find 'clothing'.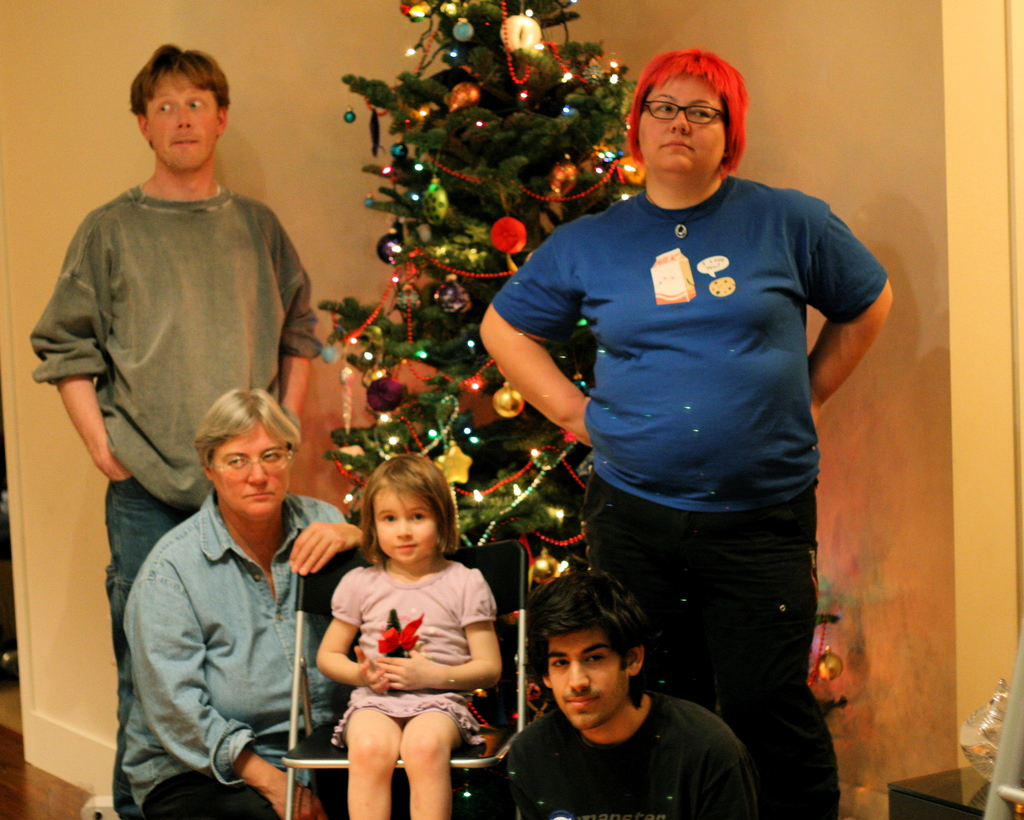
<box>123,483,350,819</box>.
